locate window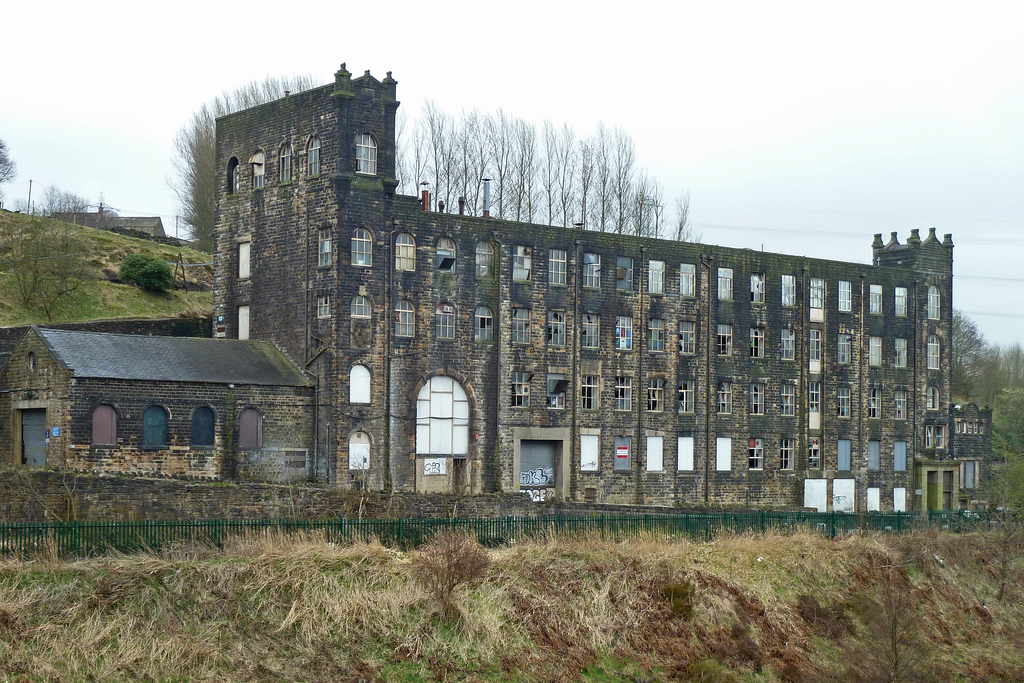
[x1=806, y1=383, x2=820, y2=419]
